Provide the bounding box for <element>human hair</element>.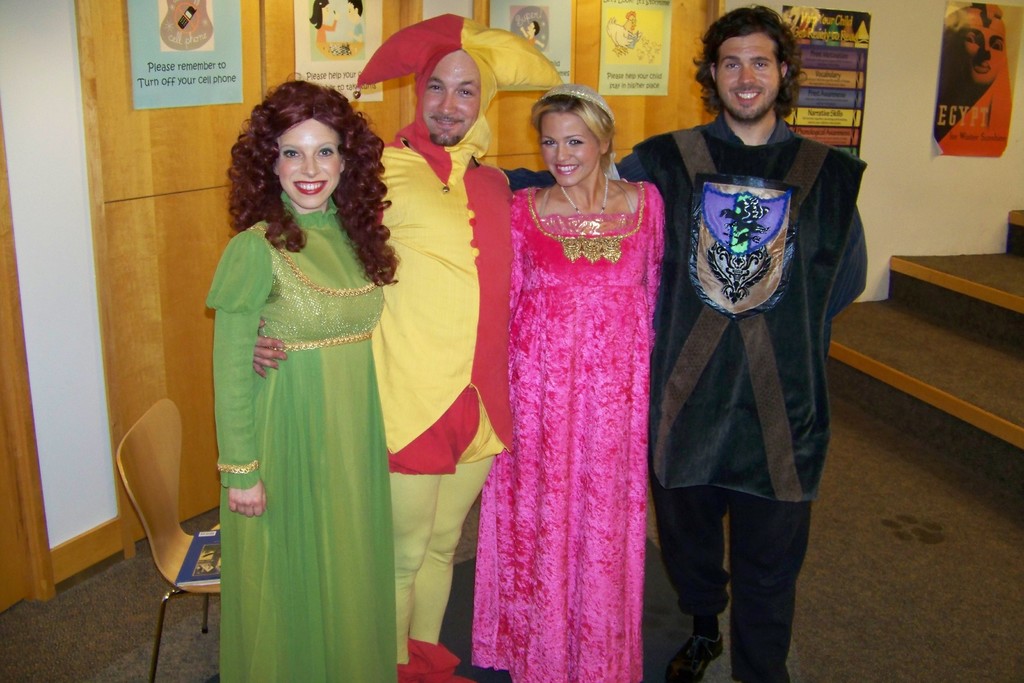
[x1=530, y1=21, x2=540, y2=37].
